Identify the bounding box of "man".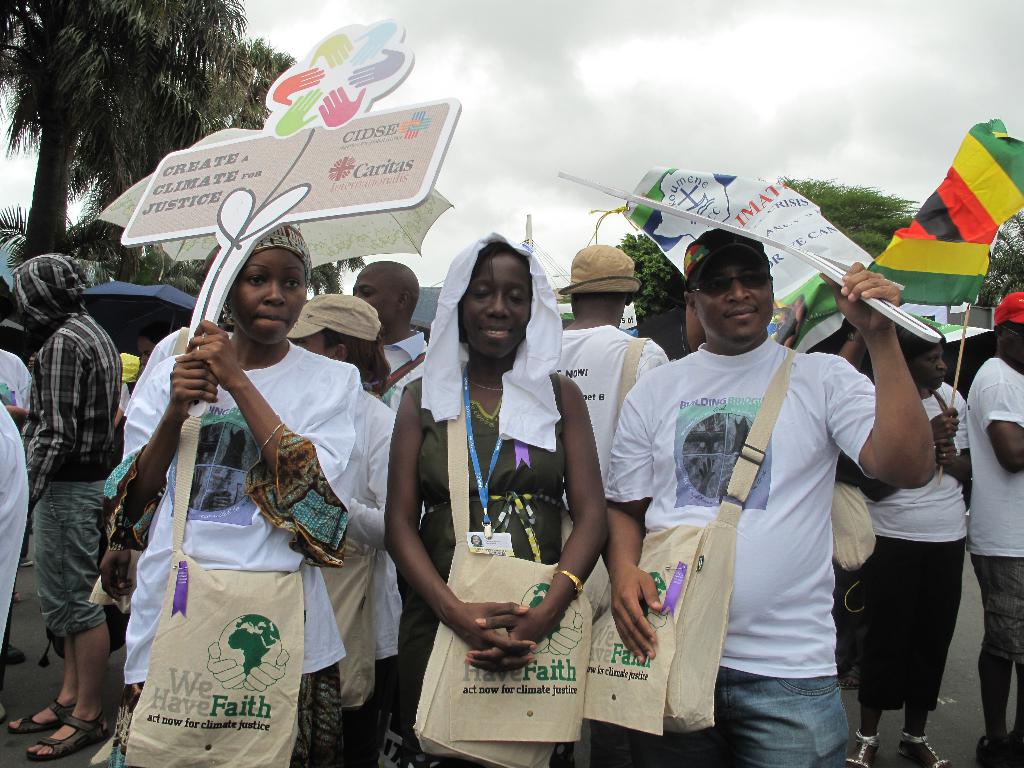
966, 285, 1023, 767.
